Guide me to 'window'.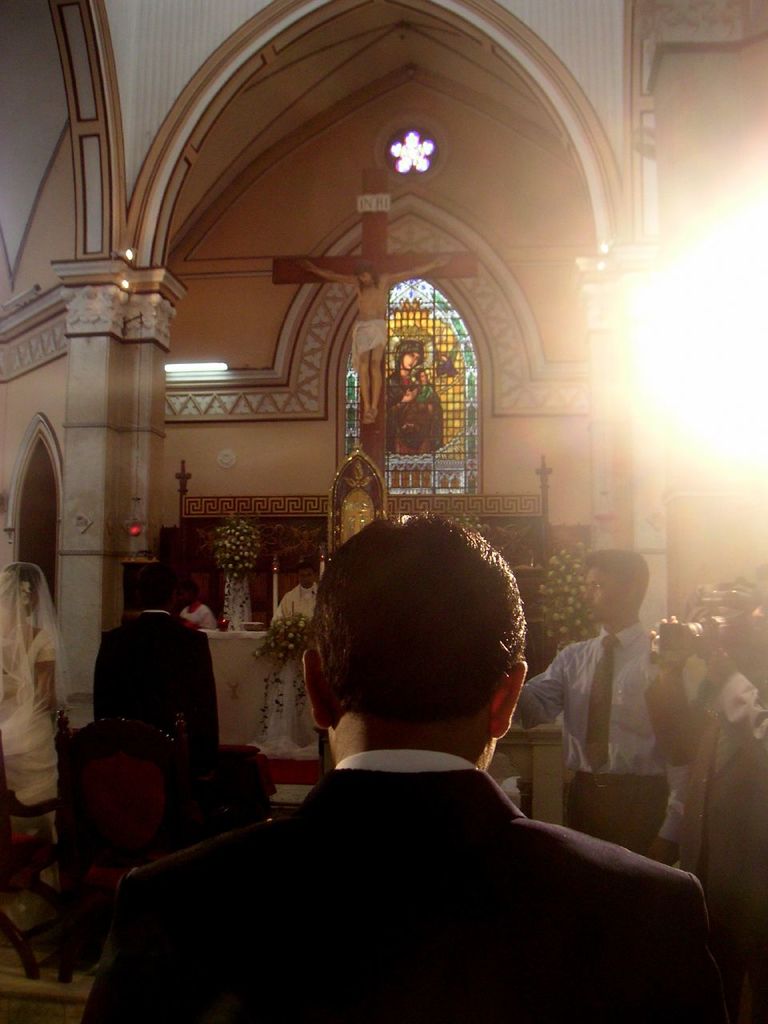
Guidance: <region>339, 267, 474, 503</region>.
